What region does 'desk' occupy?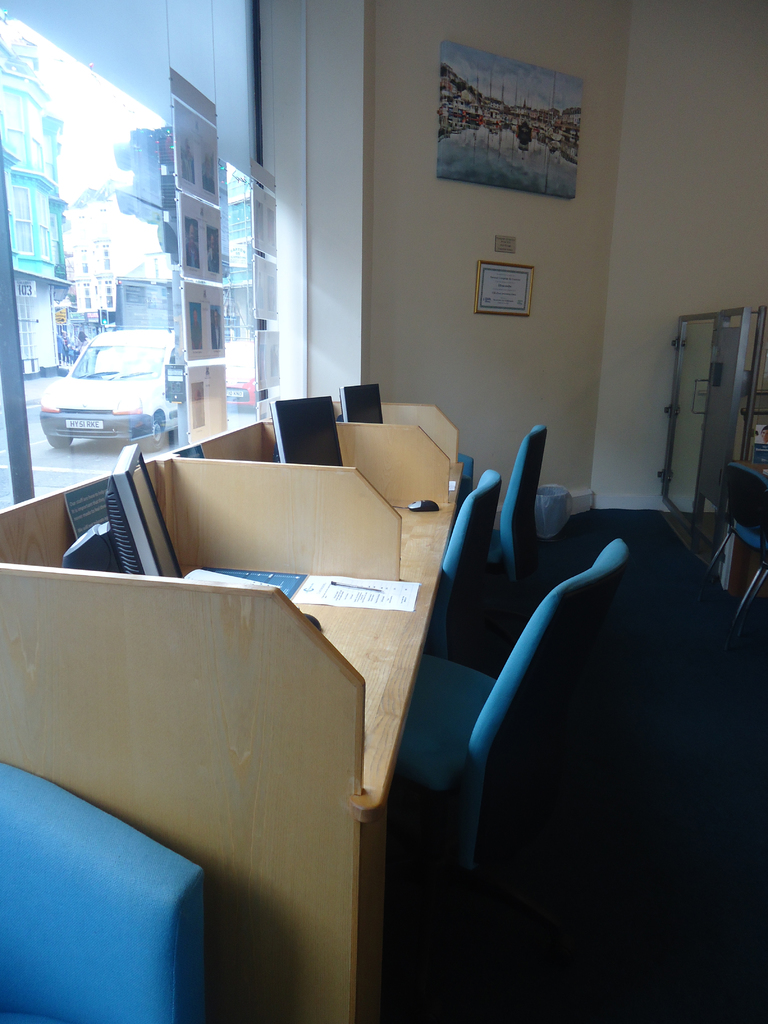
l=60, t=433, r=497, b=745.
